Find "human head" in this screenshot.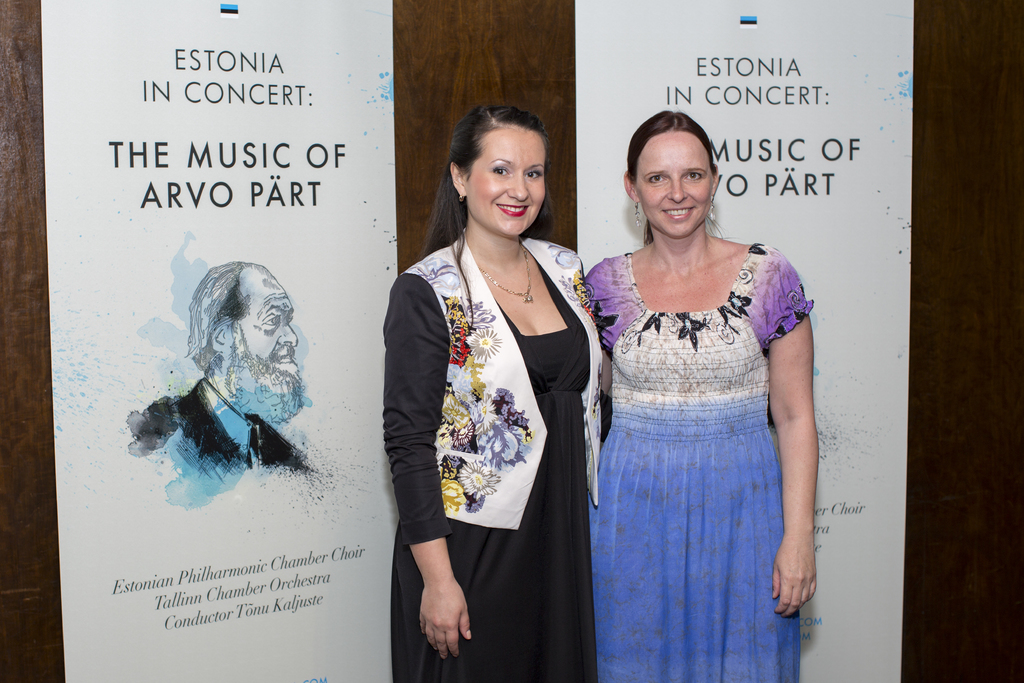
The bounding box for "human head" is bbox=[426, 105, 552, 340].
